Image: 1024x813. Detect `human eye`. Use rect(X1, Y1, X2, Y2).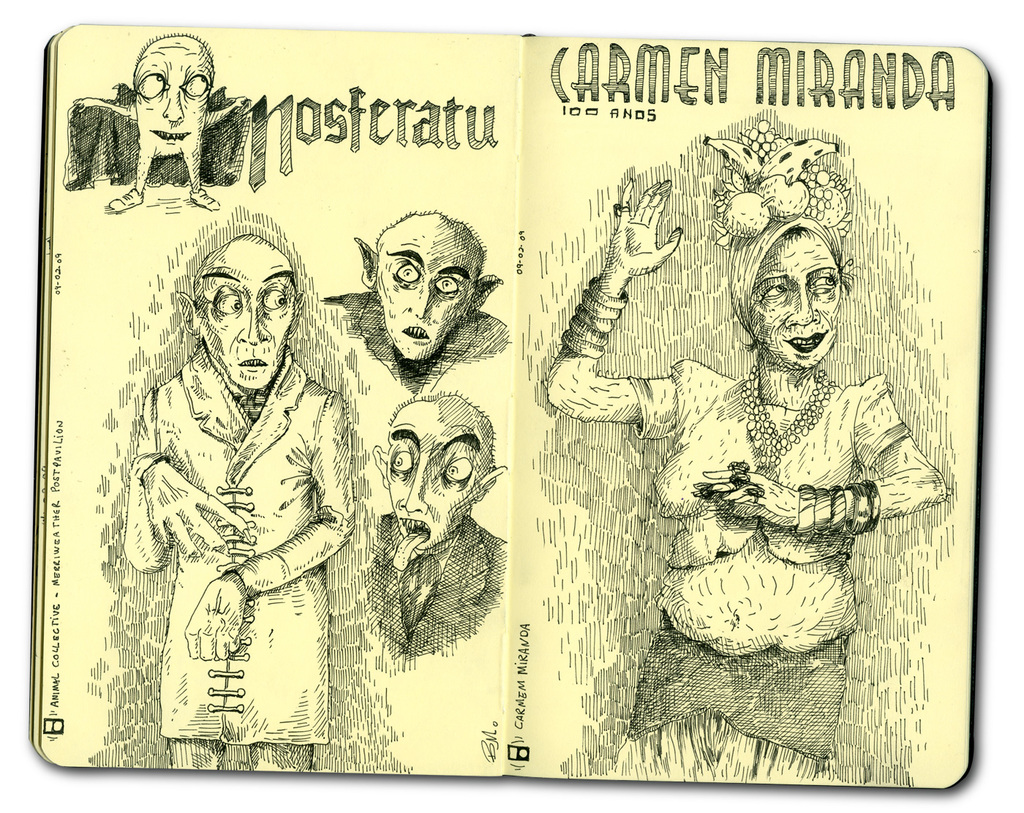
rect(176, 62, 207, 100).
